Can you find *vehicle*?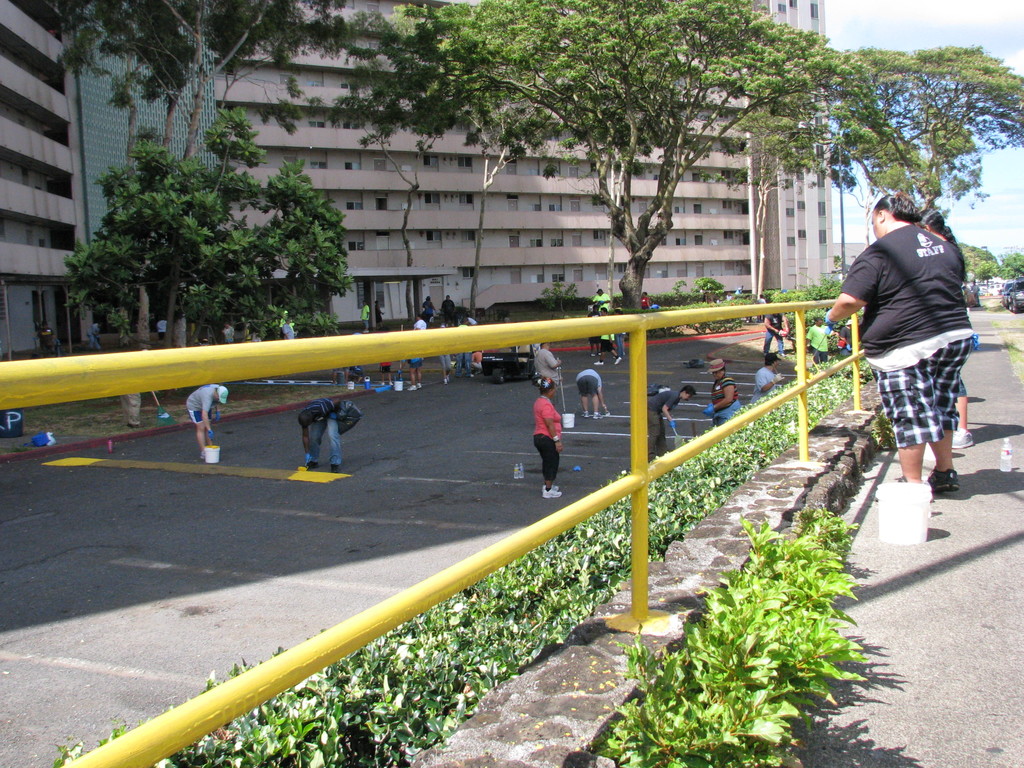
Yes, bounding box: select_region(479, 338, 543, 386).
